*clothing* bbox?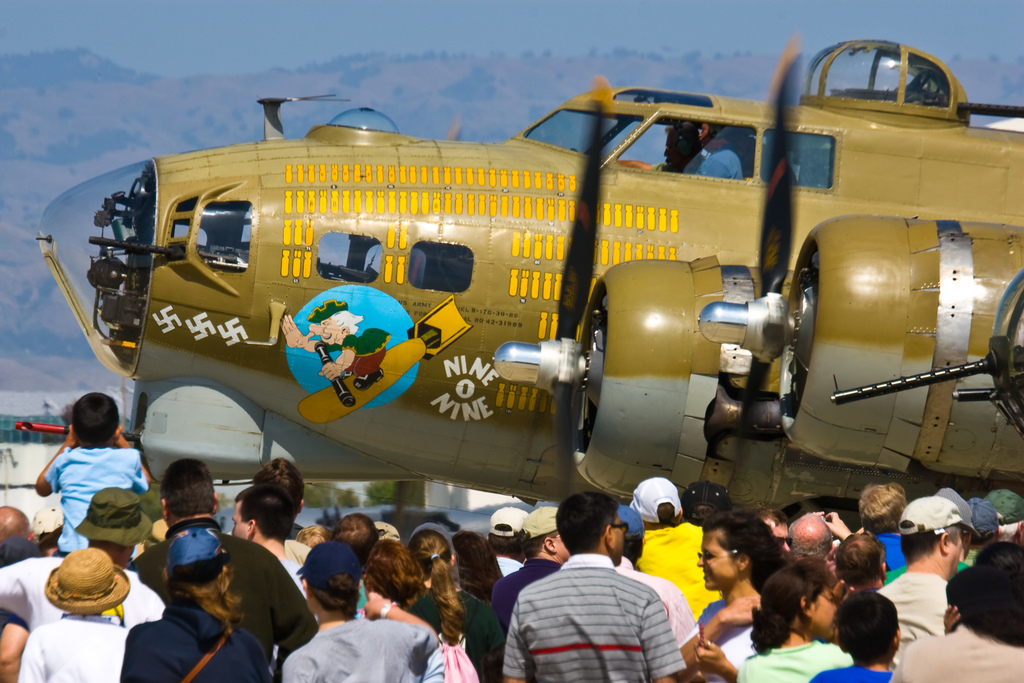
493, 554, 549, 654
